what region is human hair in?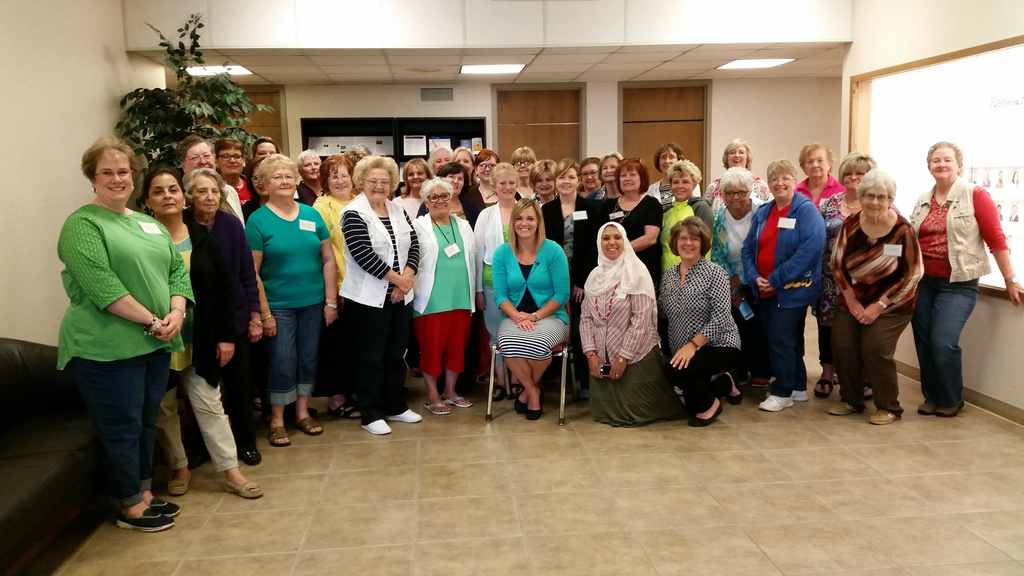
bbox=[215, 137, 244, 173].
